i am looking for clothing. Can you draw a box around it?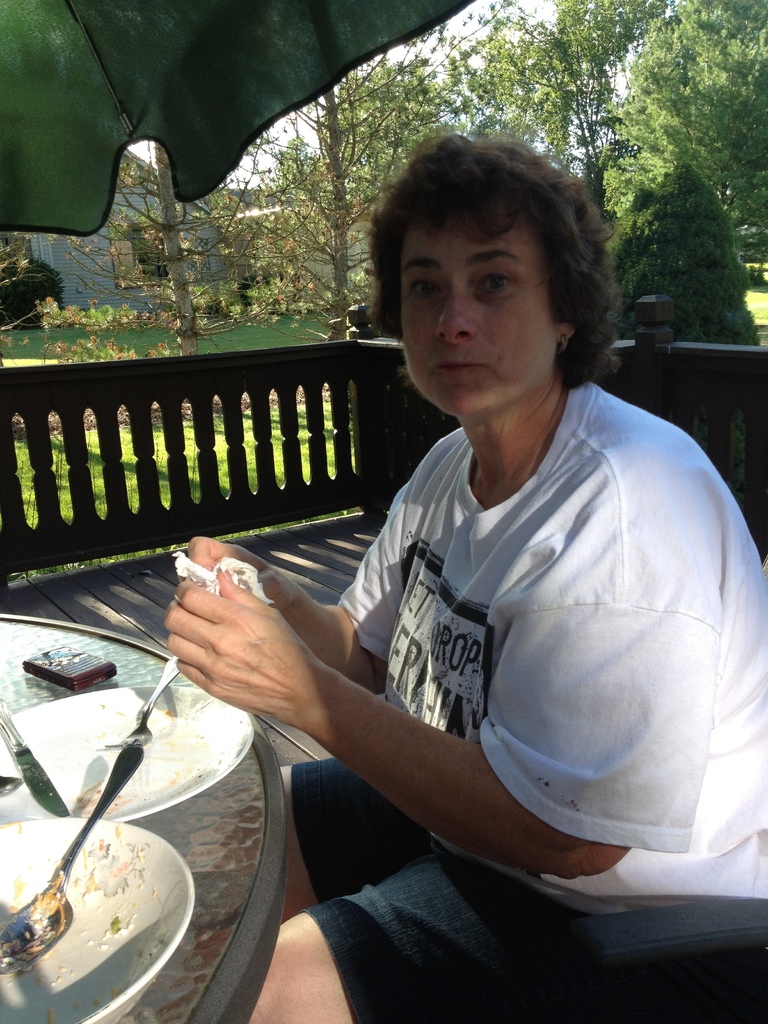
Sure, the bounding box is 204, 296, 708, 973.
